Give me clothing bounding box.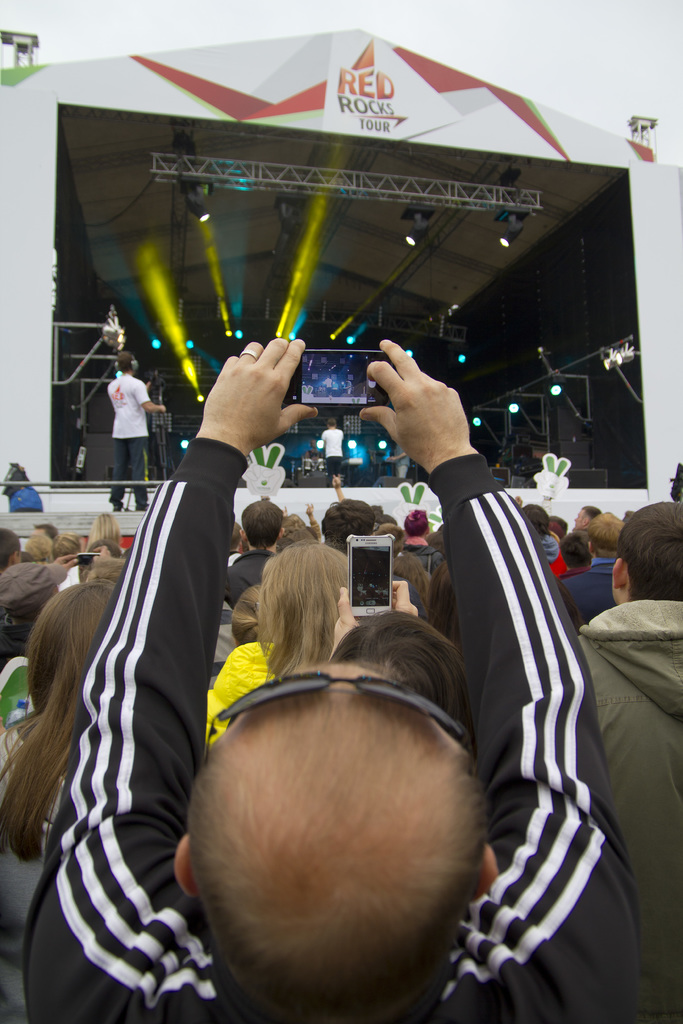
Rect(101, 372, 156, 513).
